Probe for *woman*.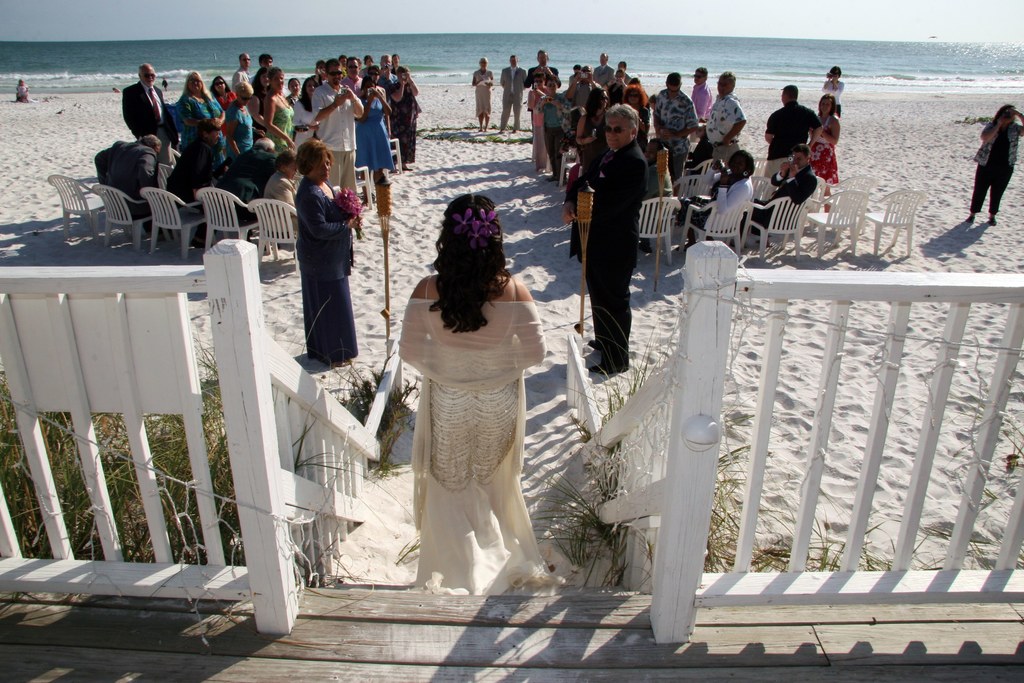
Probe result: bbox=(803, 93, 837, 205).
